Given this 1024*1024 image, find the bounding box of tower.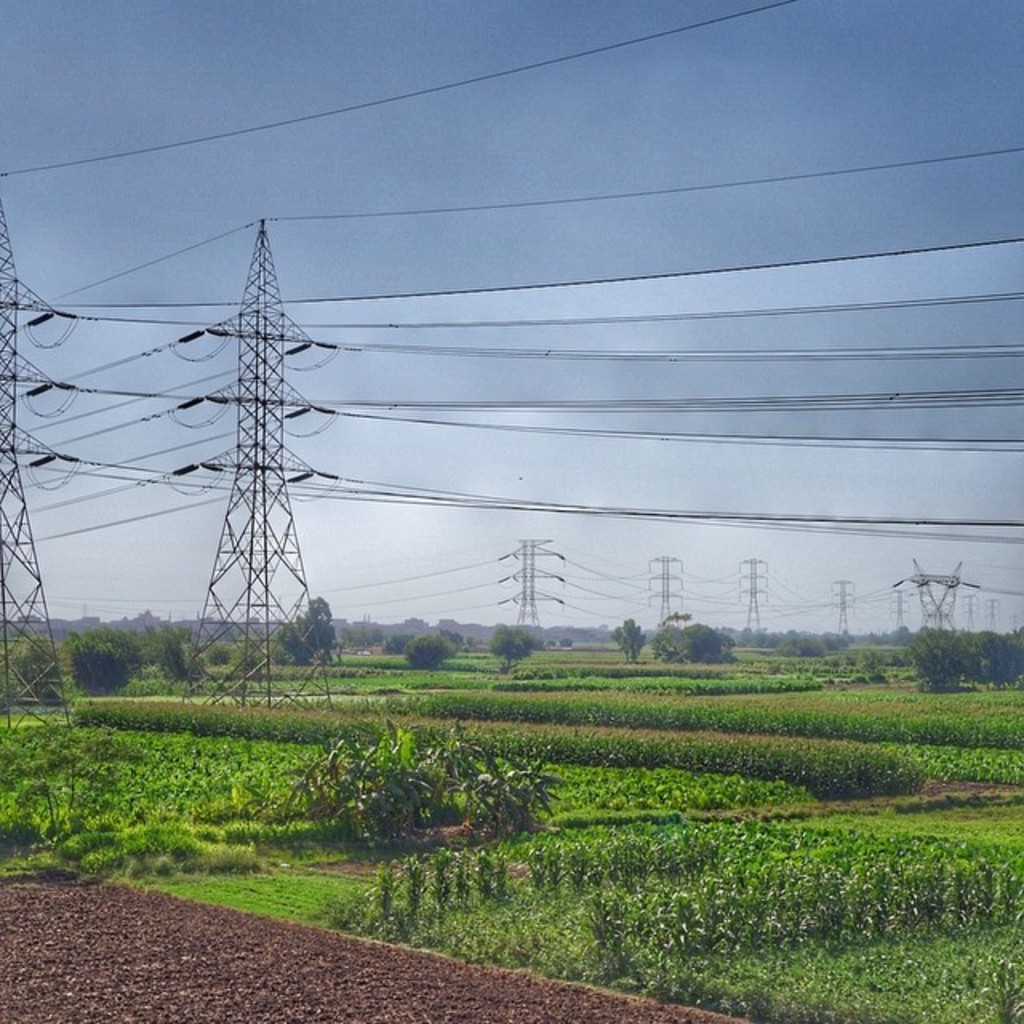
bbox(509, 539, 547, 651).
